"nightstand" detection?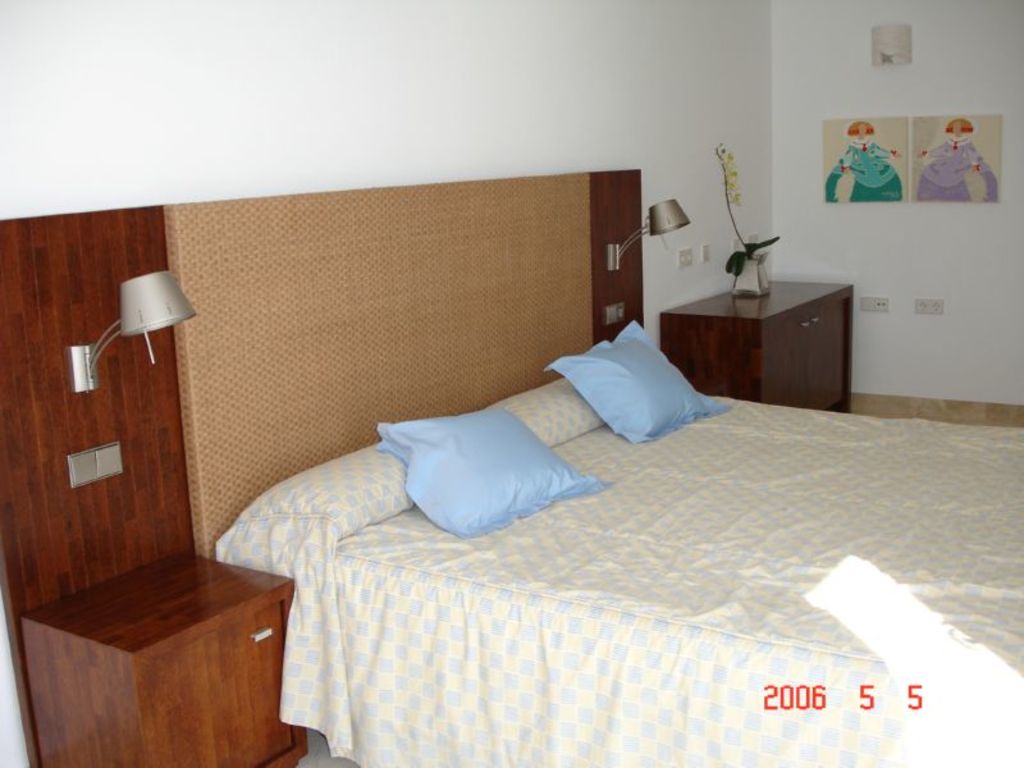
659 282 851 406
